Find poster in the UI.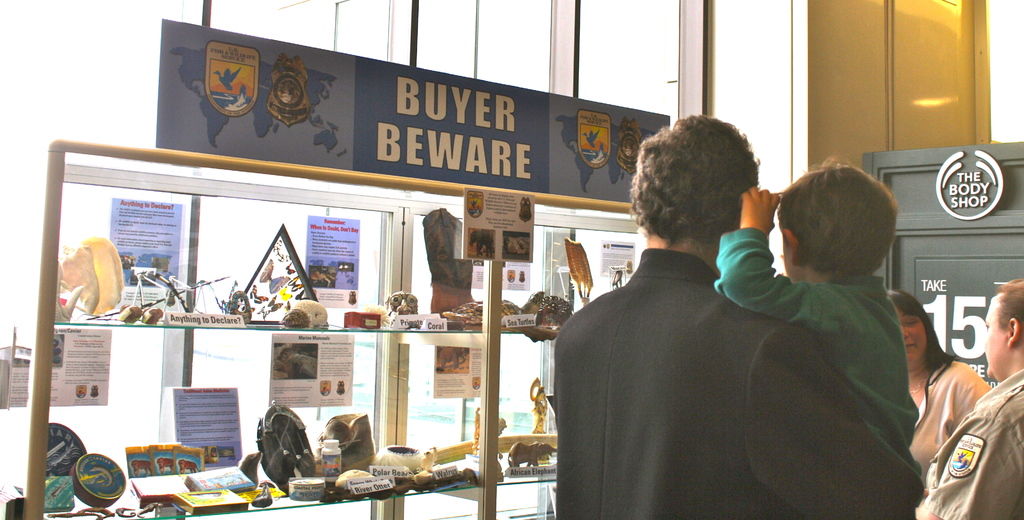
UI element at <box>270,335,354,408</box>.
